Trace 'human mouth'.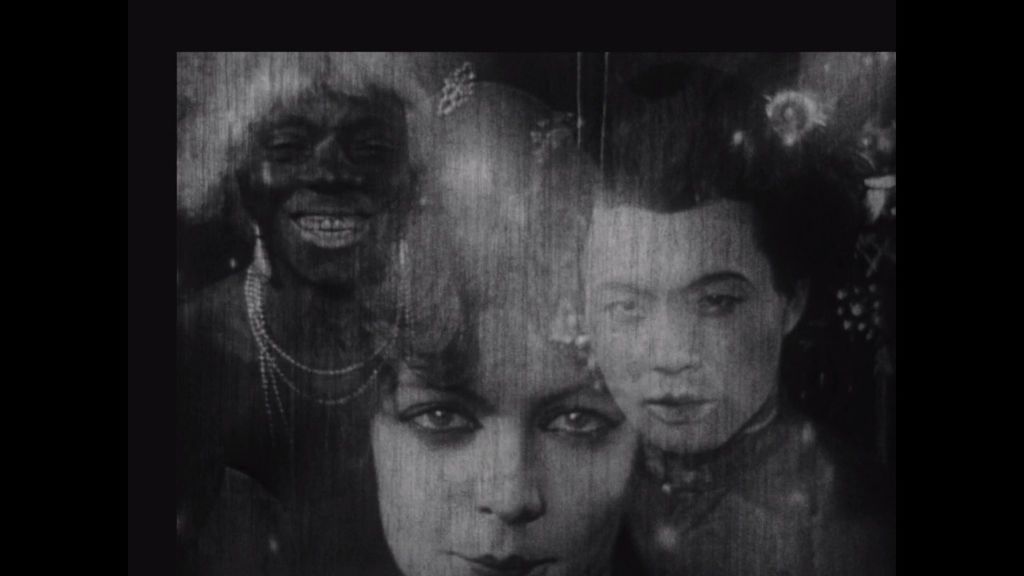
Traced to <box>456,540,550,575</box>.
